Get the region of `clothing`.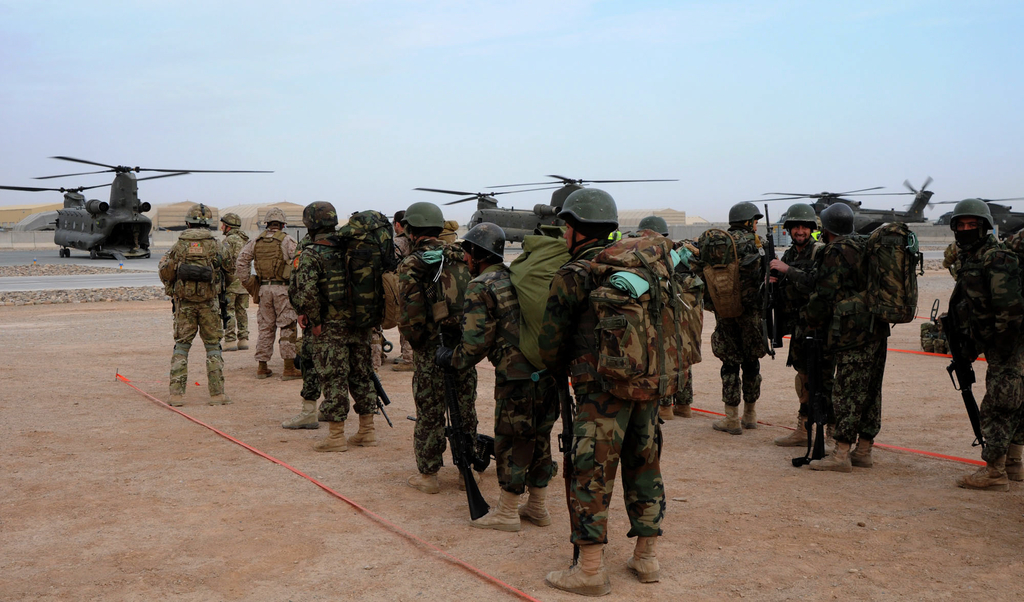
[left=289, top=234, right=323, bottom=396].
